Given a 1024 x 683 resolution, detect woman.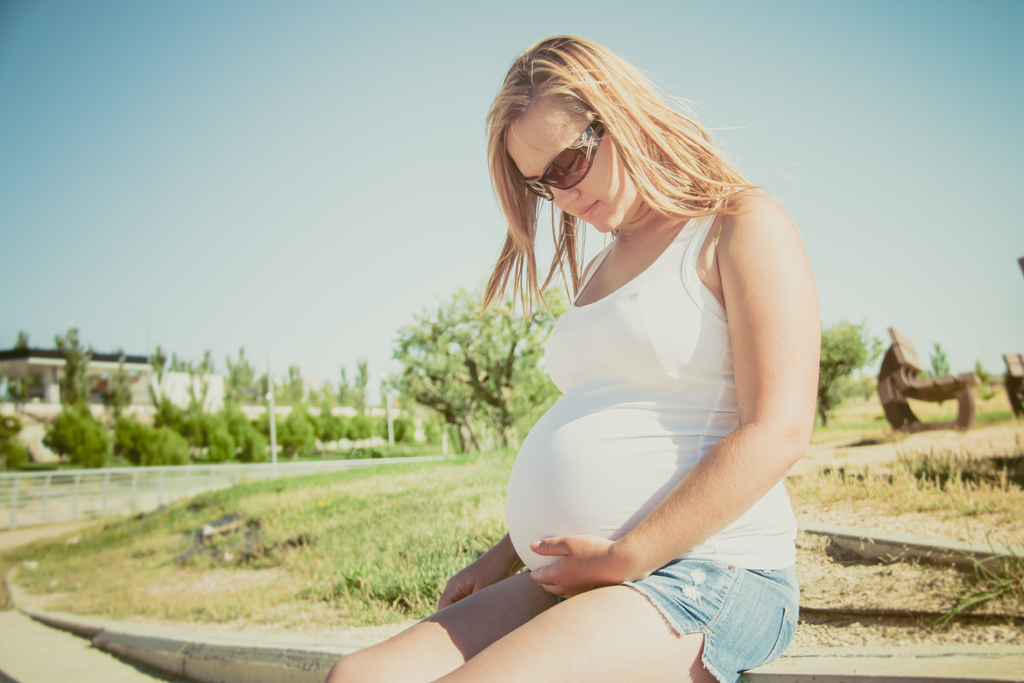
crop(335, 31, 864, 680).
